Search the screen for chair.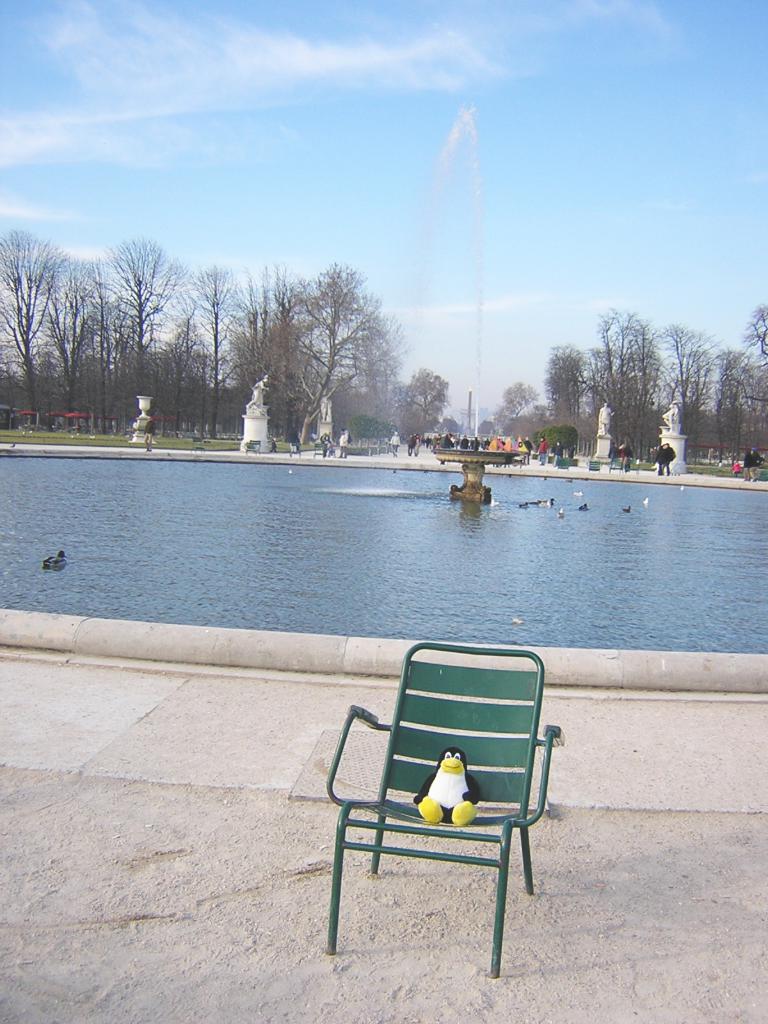
Found at rect(628, 460, 641, 472).
